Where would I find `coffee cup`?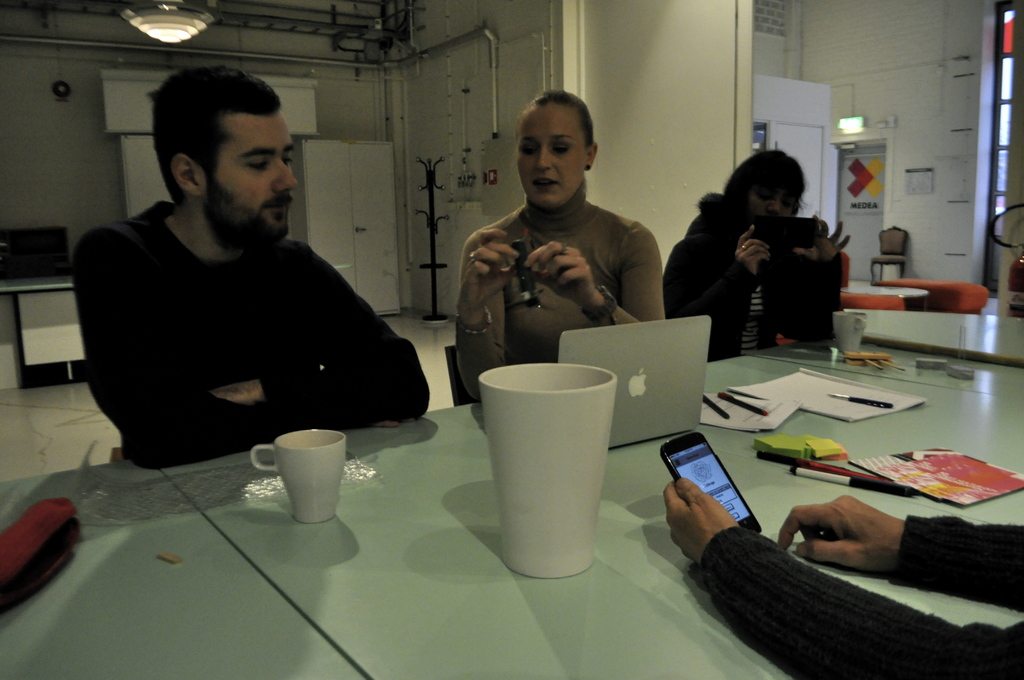
At {"x1": 833, "y1": 310, "x2": 867, "y2": 353}.
